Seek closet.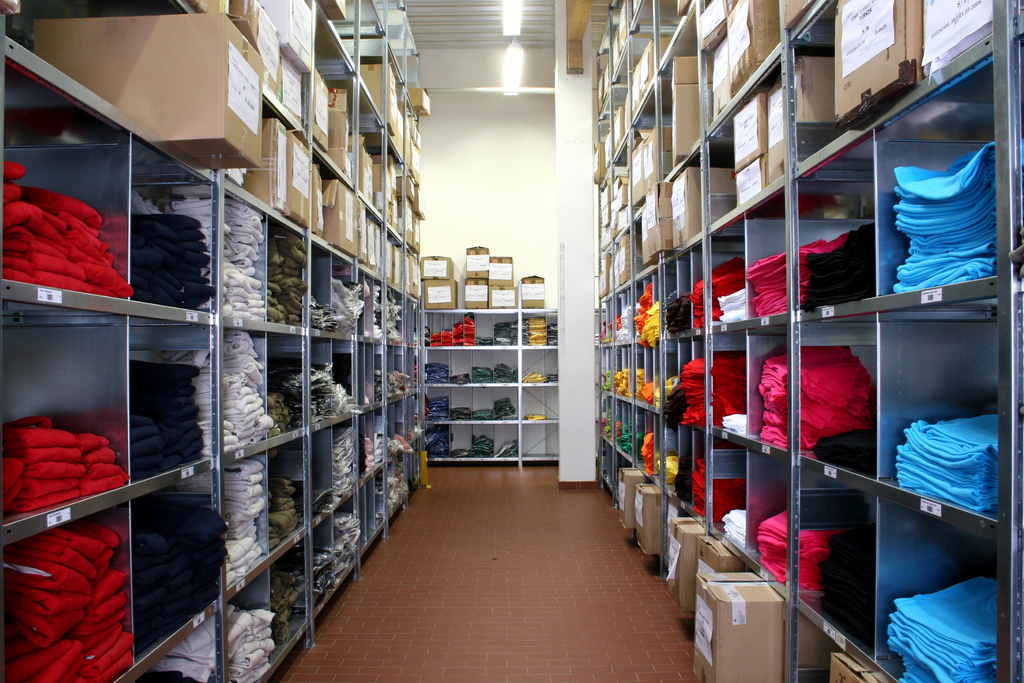
pyautogui.locateOnScreen(591, 0, 1023, 682).
